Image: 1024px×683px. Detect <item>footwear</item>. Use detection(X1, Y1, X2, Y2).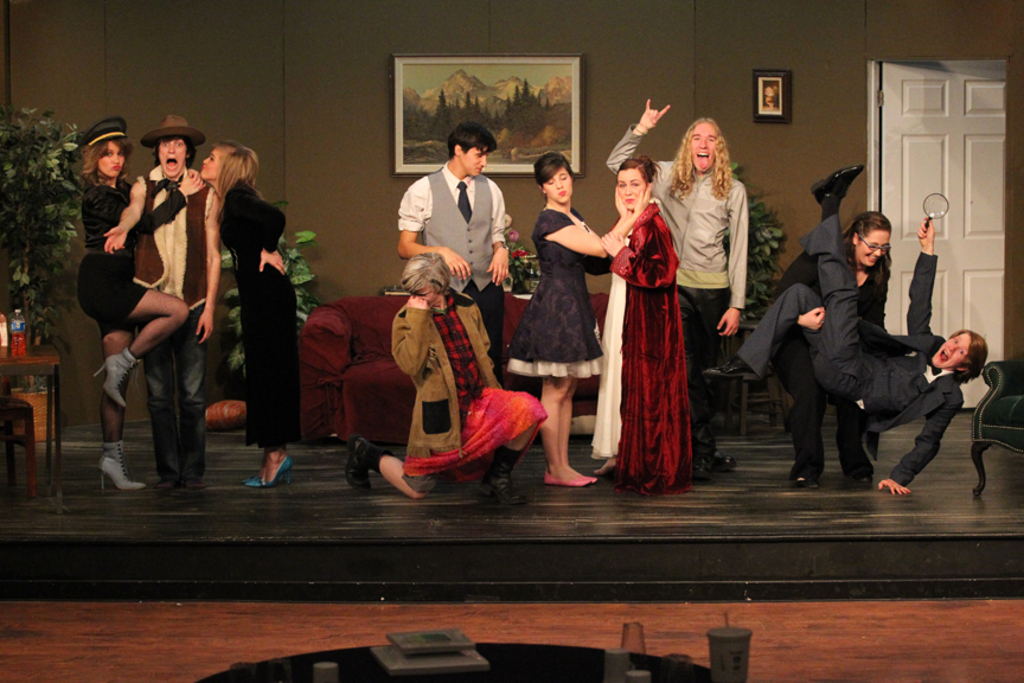
detection(792, 477, 819, 490).
